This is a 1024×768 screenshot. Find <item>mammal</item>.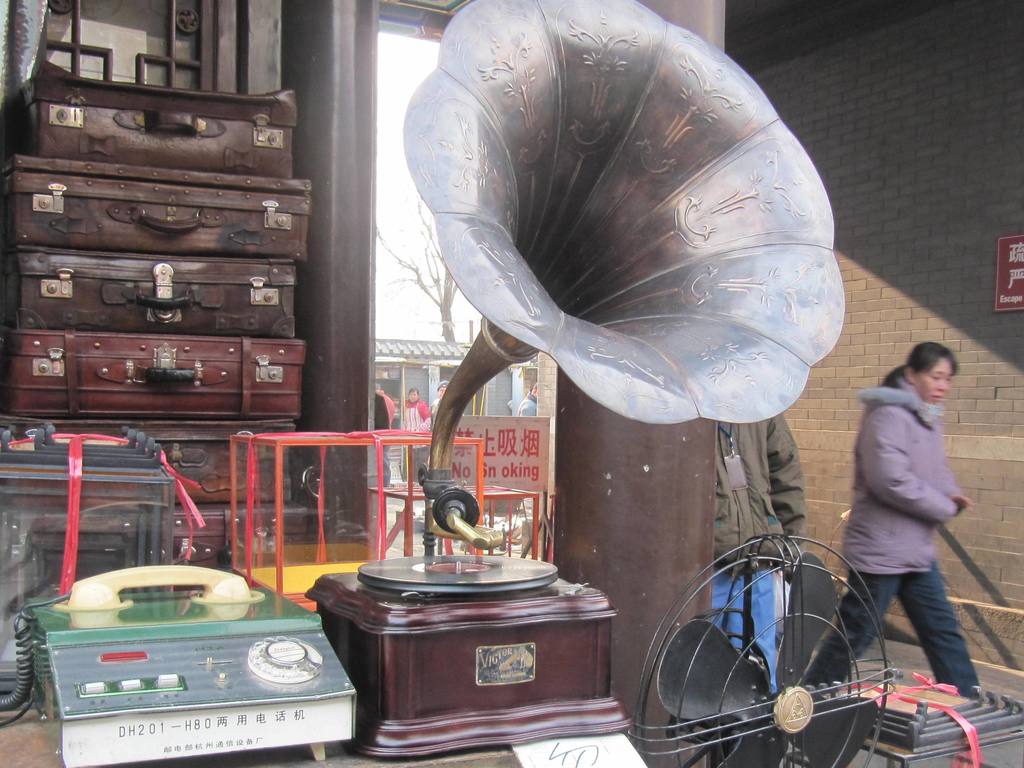
Bounding box: <region>516, 377, 542, 418</region>.
